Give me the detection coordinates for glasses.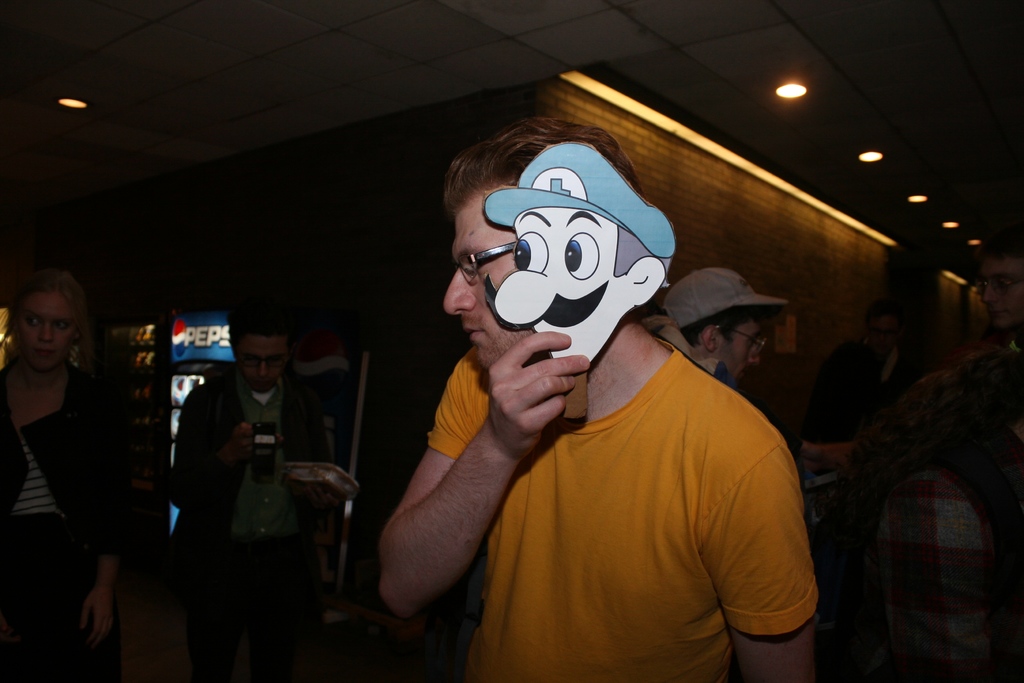
[left=973, top=275, right=1023, bottom=296].
